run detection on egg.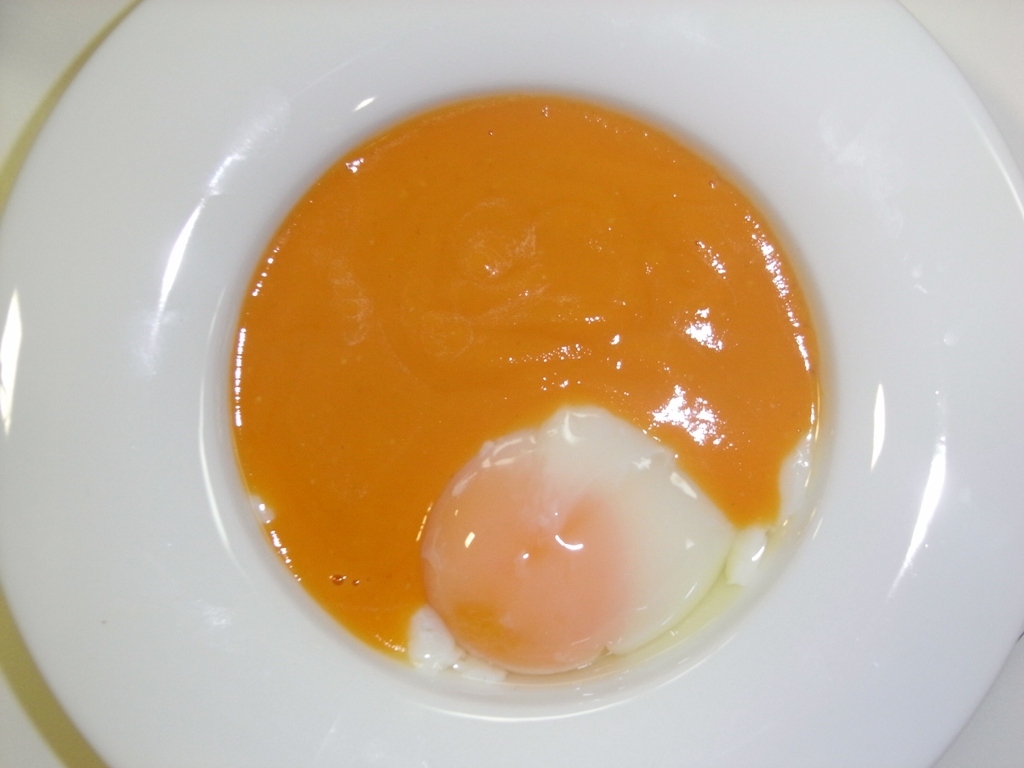
Result: {"x1": 225, "y1": 93, "x2": 825, "y2": 696}.
